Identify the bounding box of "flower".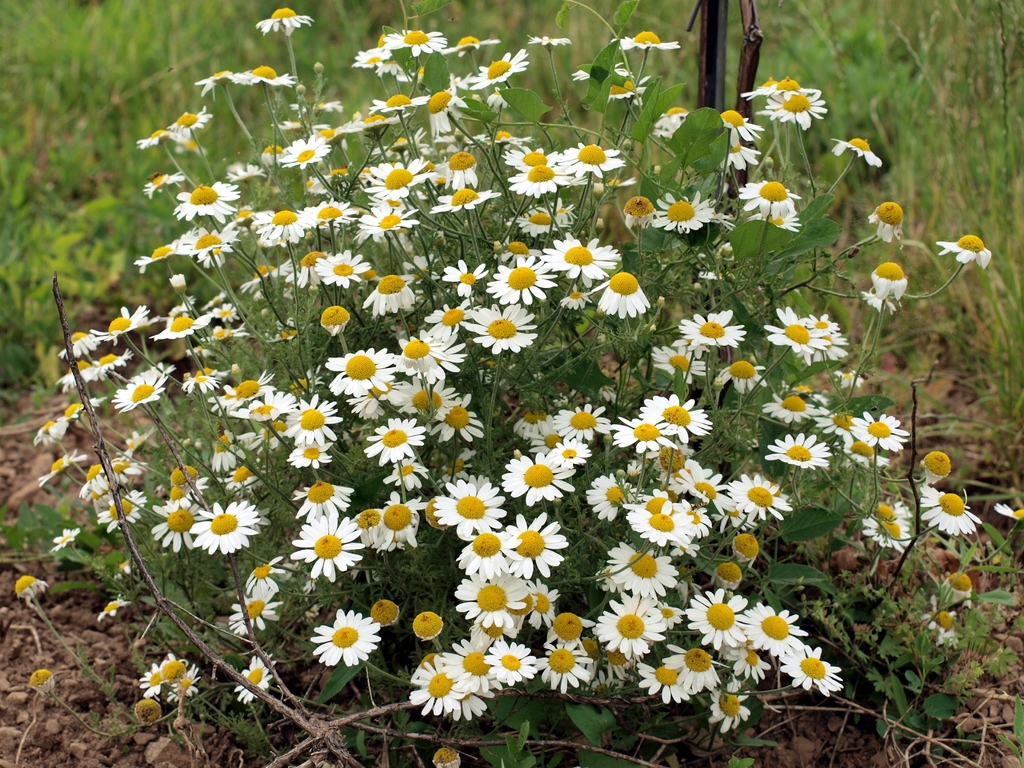
{"x1": 12, "y1": 574, "x2": 49, "y2": 602}.
